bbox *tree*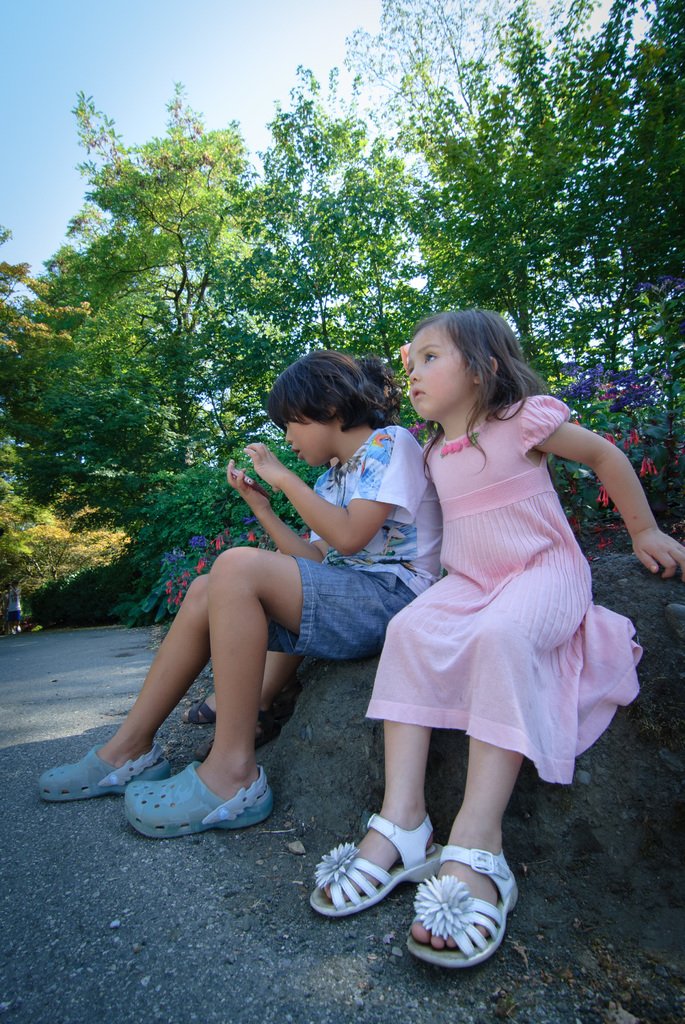
crop(320, 0, 684, 529)
